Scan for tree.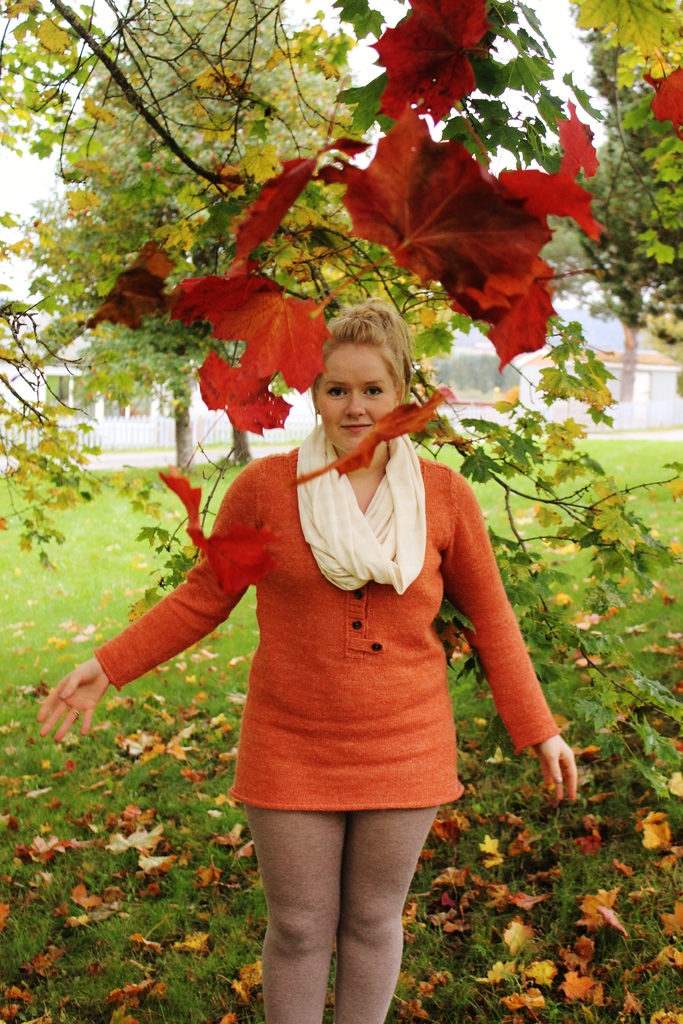
Scan result: box=[0, 0, 443, 479].
